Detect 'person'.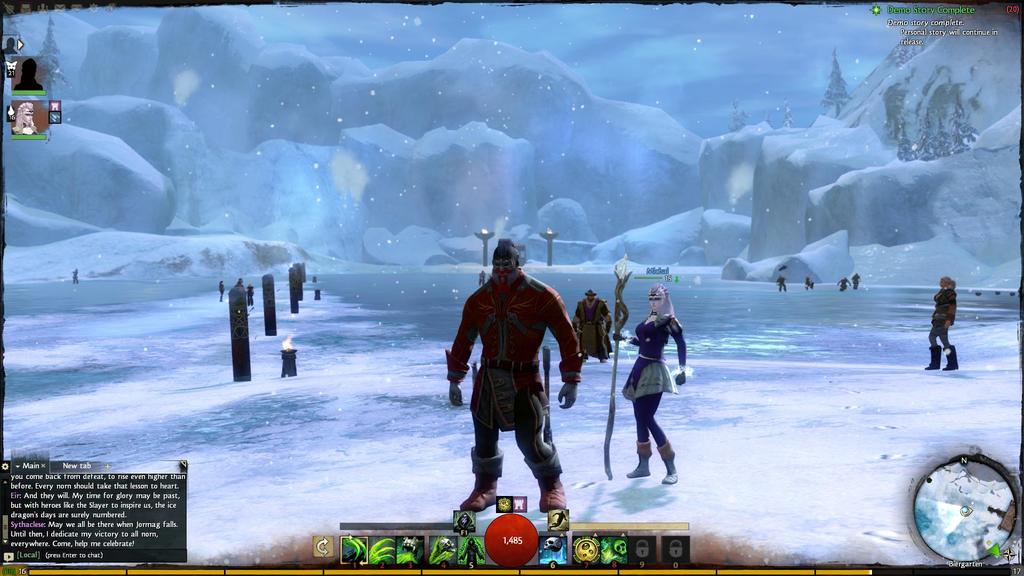
Detected at (230,275,246,287).
